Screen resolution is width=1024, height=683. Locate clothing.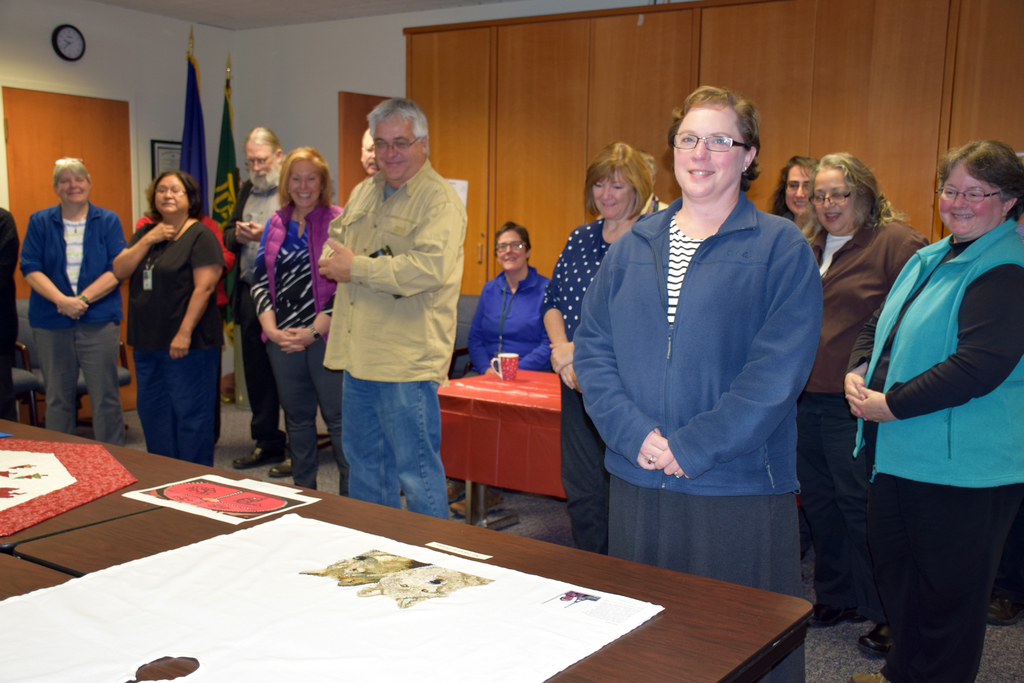
(10, 196, 131, 445).
